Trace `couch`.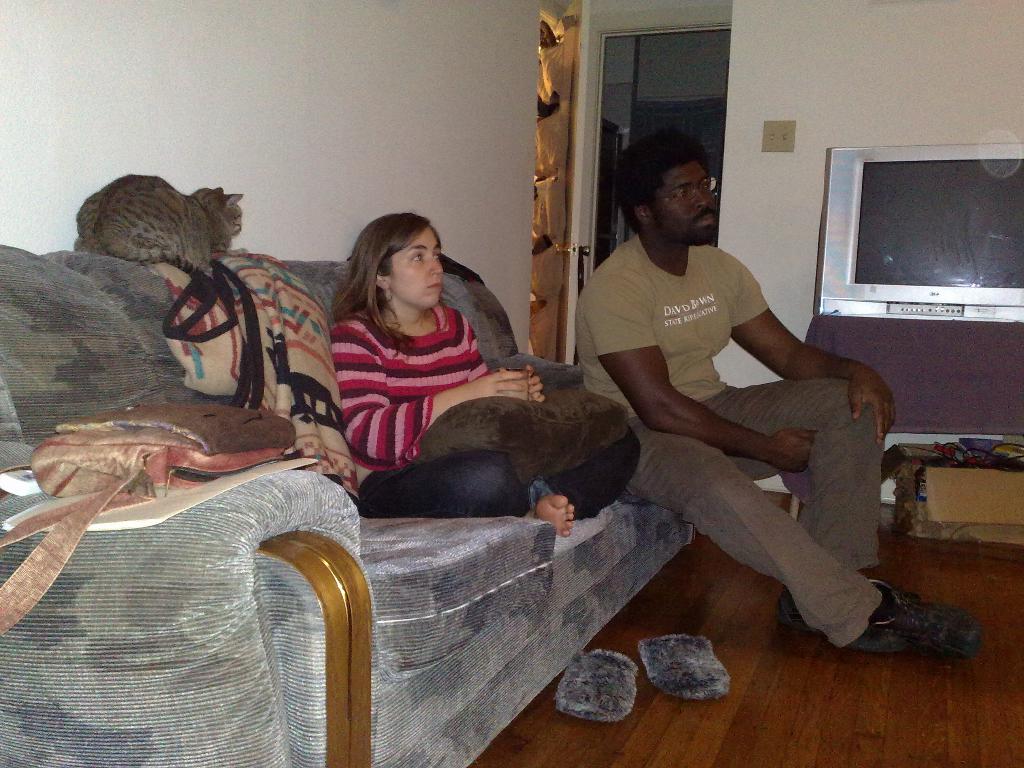
Traced to box(0, 255, 689, 767).
